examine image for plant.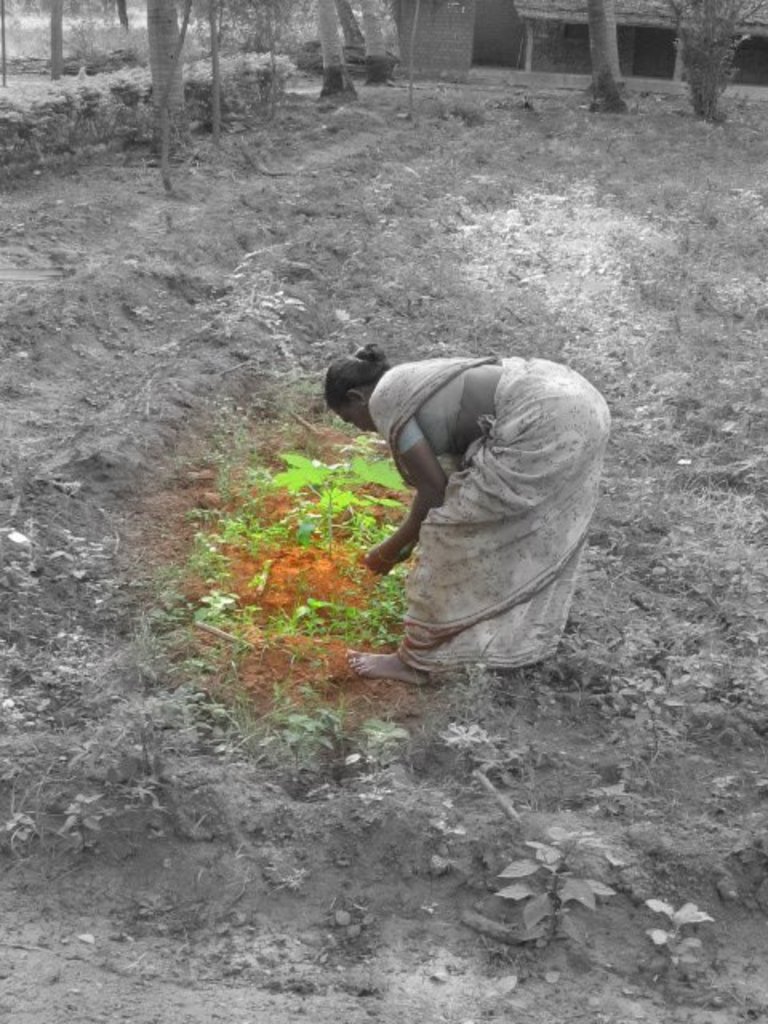
Examination result: [x1=64, y1=774, x2=109, y2=856].
